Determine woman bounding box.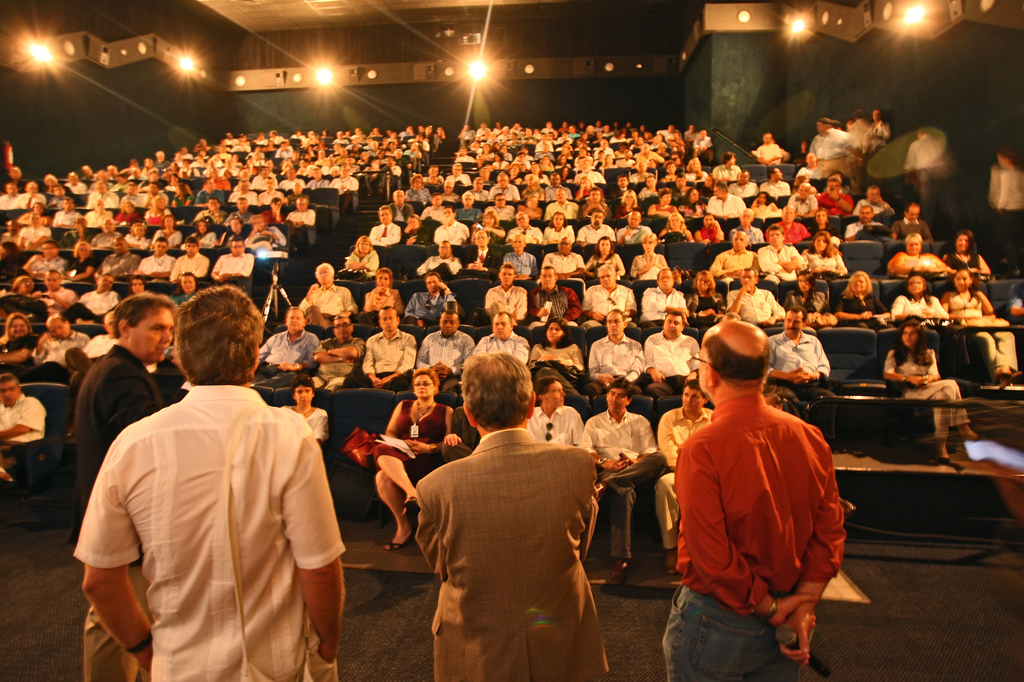
Determined: bbox=[781, 267, 841, 331].
